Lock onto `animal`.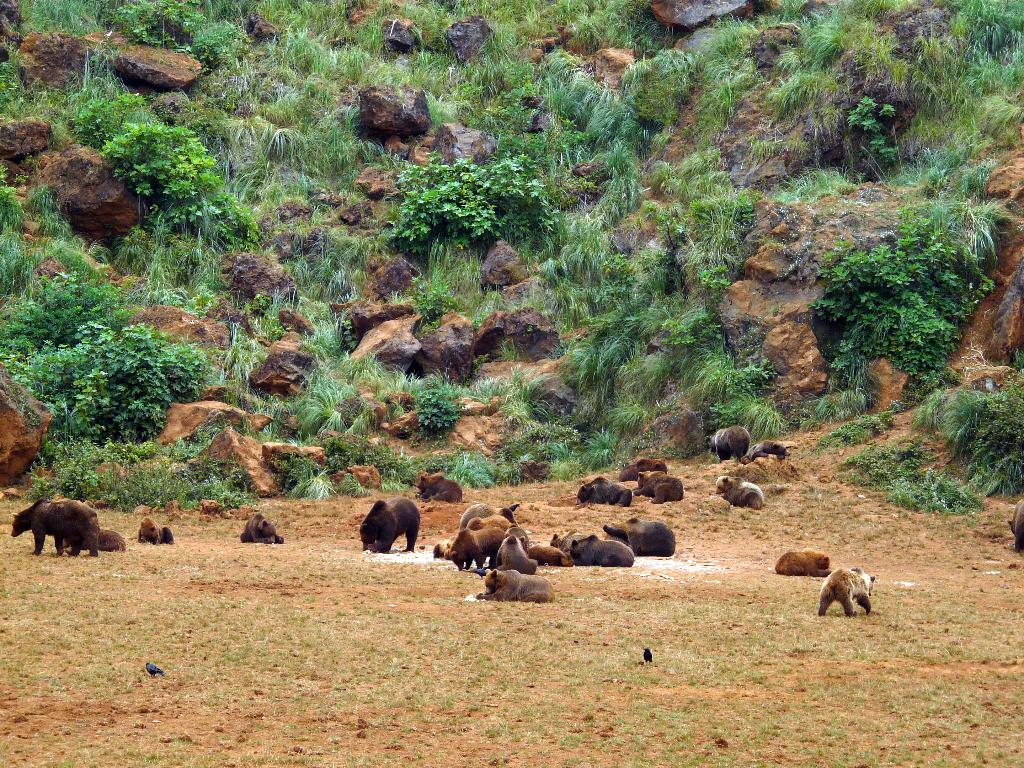
Locked: {"left": 768, "top": 547, "right": 831, "bottom": 582}.
